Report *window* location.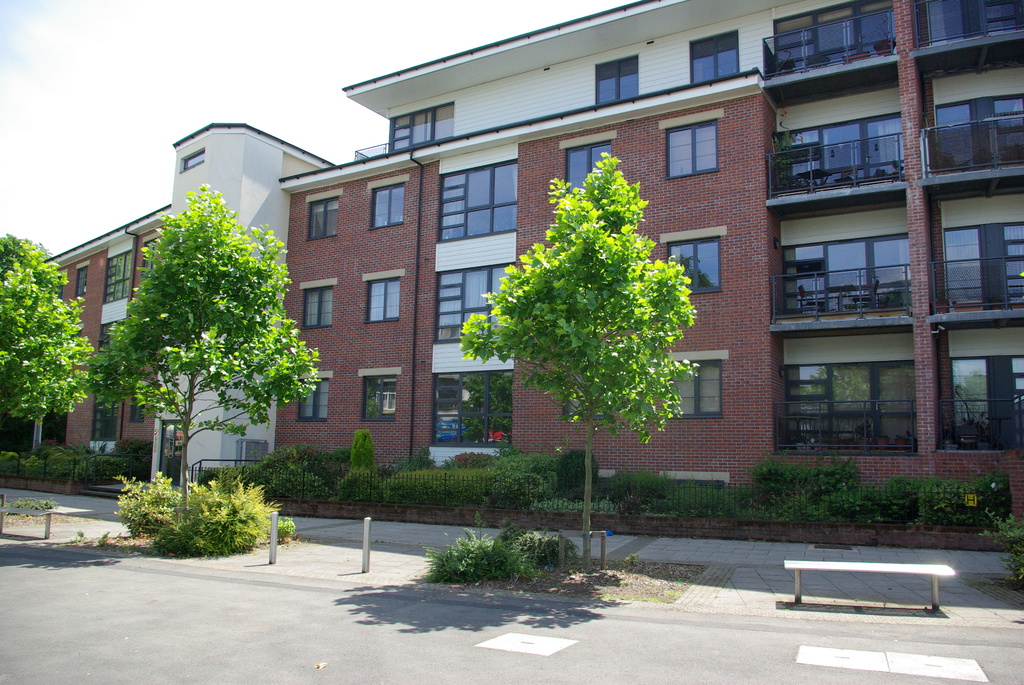
Report: [565, 141, 614, 198].
